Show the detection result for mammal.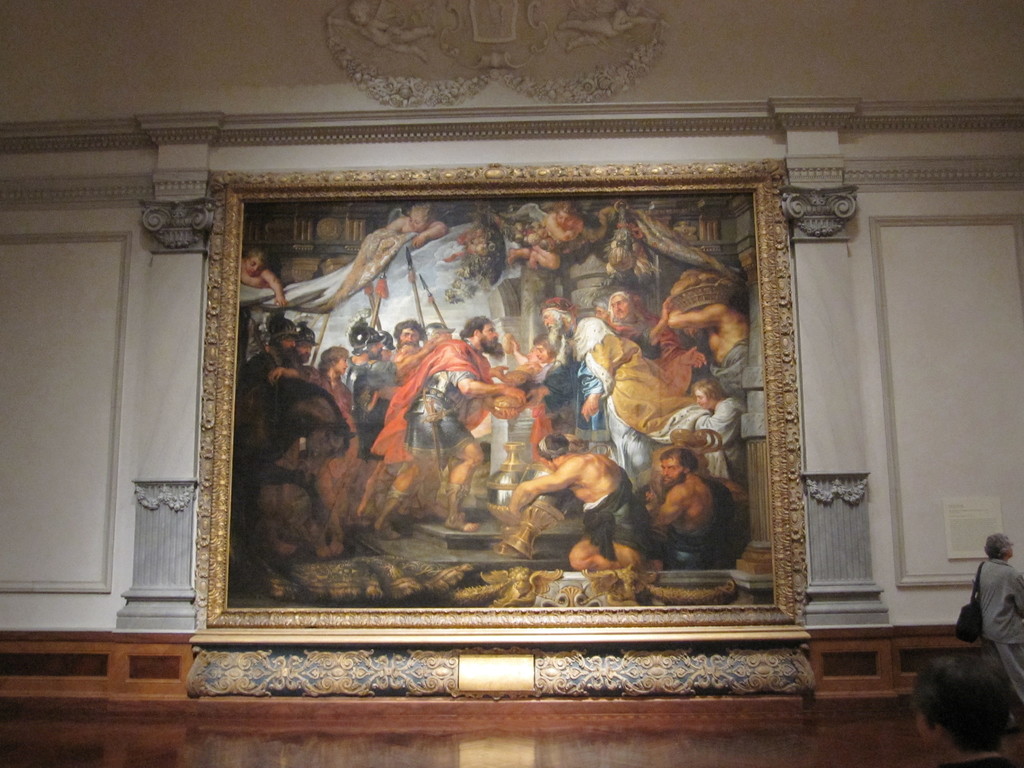
(316,342,355,412).
